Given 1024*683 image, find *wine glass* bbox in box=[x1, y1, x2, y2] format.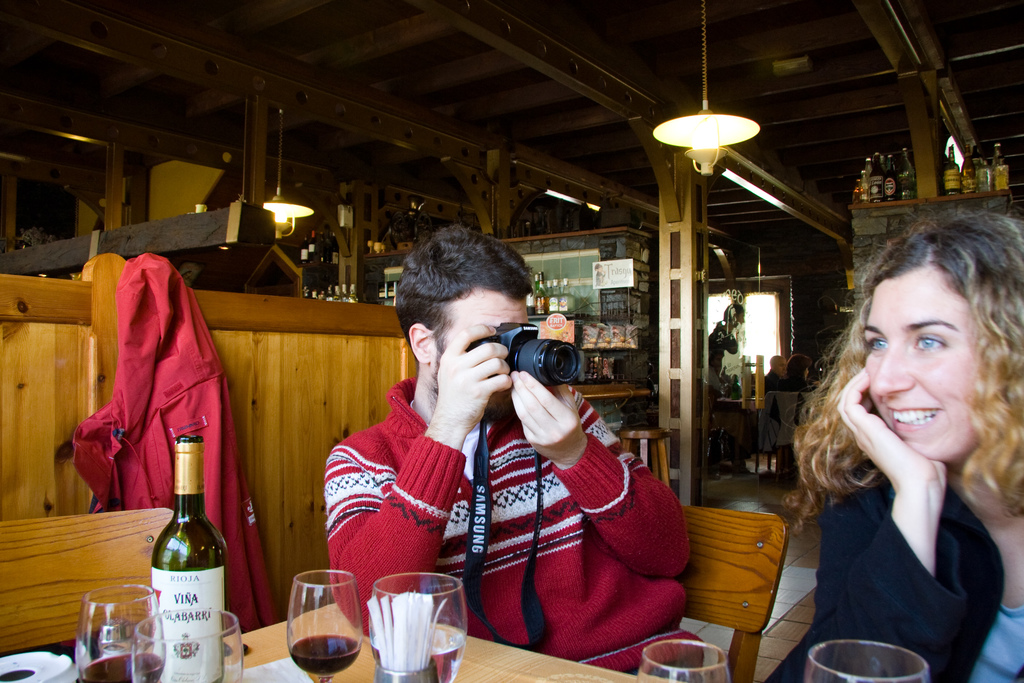
box=[129, 609, 241, 682].
